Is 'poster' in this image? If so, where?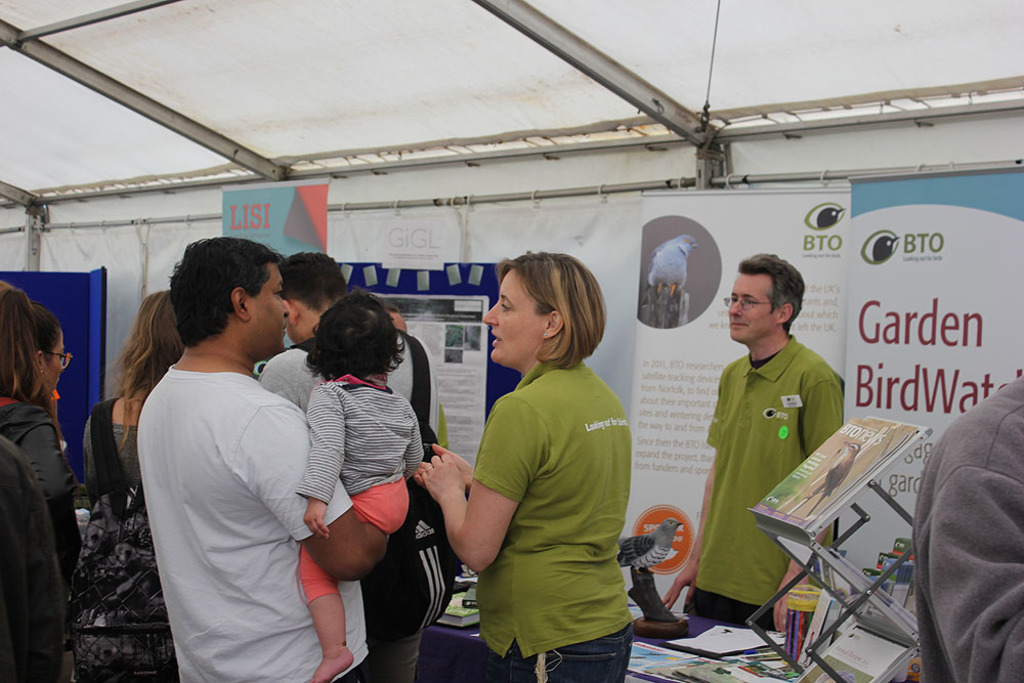
Yes, at [left=220, top=185, right=332, bottom=252].
